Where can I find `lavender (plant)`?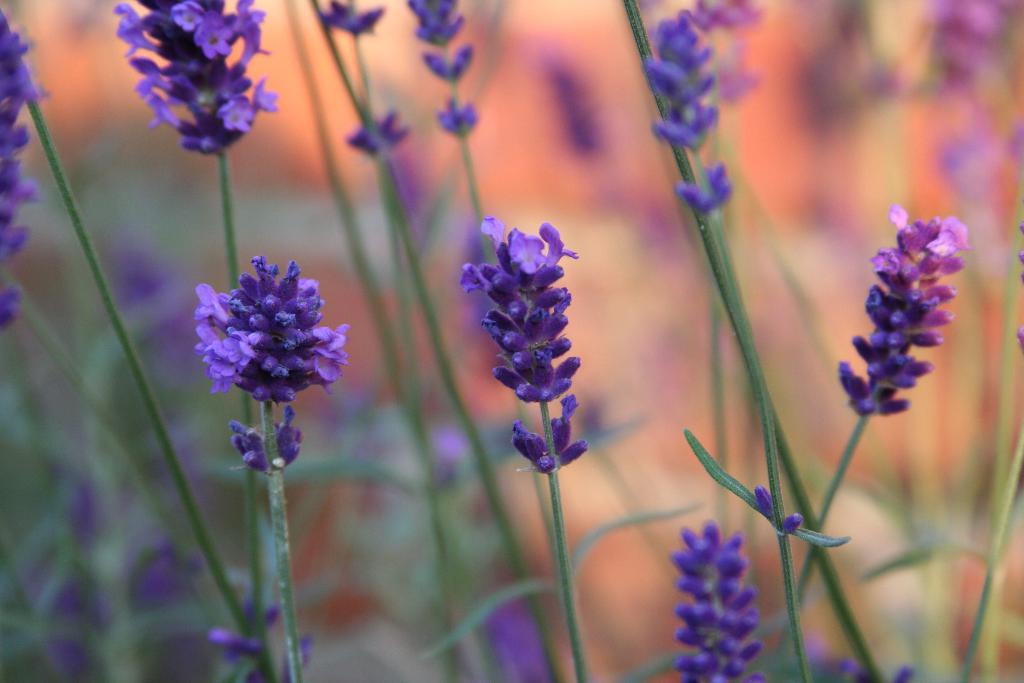
You can find it at (122, 0, 278, 168).
